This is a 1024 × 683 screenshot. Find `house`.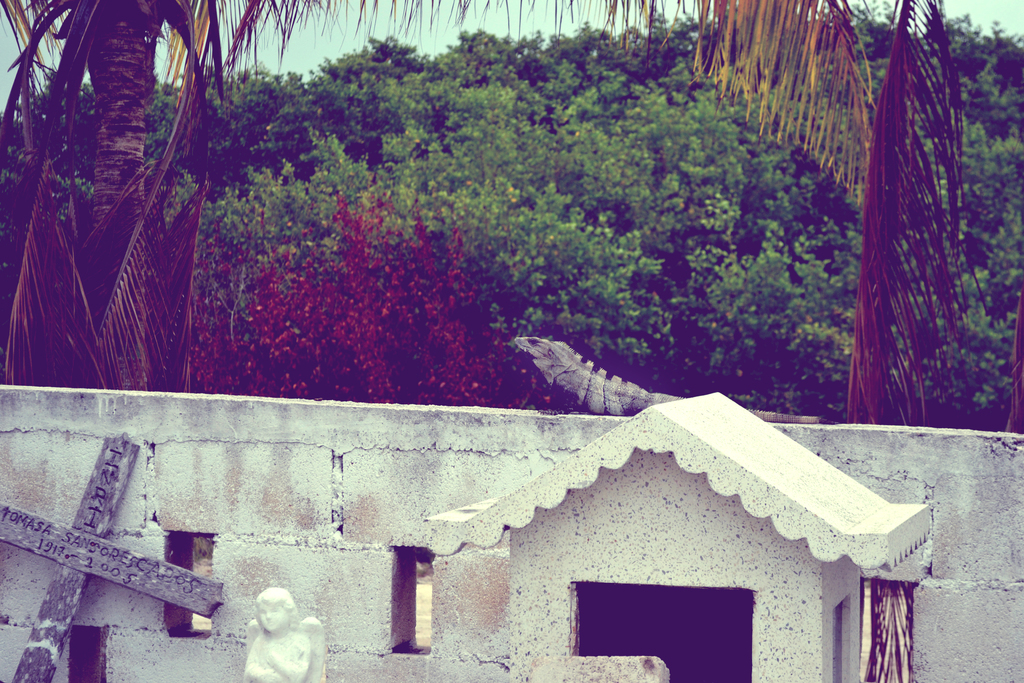
Bounding box: [left=0, top=378, right=1020, bottom=682].
